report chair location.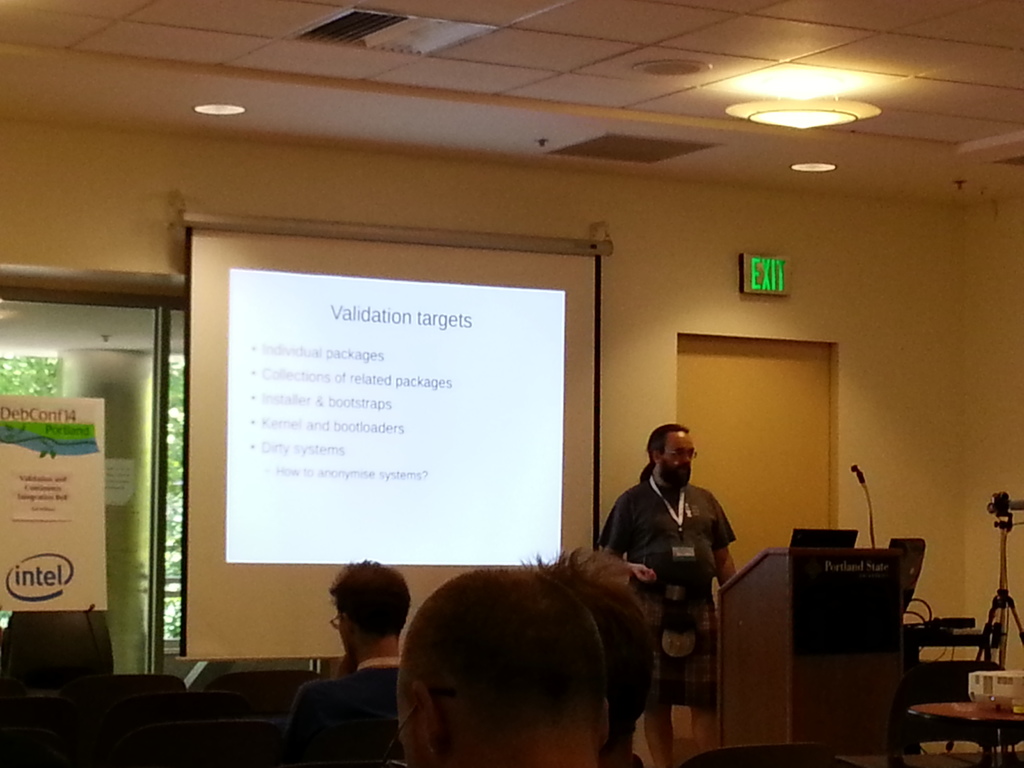
Report: (left=842, top=661, right=1011, bottom=767).
